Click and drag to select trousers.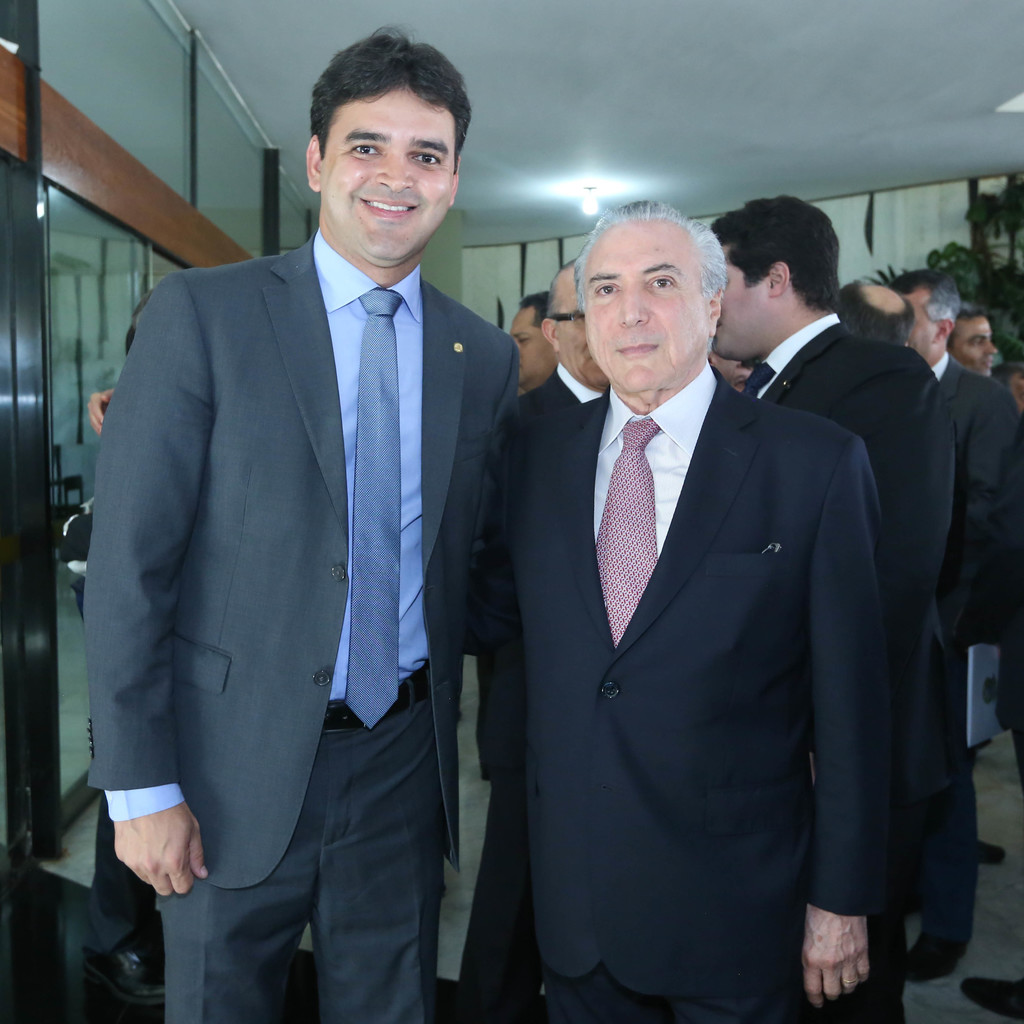
Selection: left=545, top=961, right=900, bottom=1023.
